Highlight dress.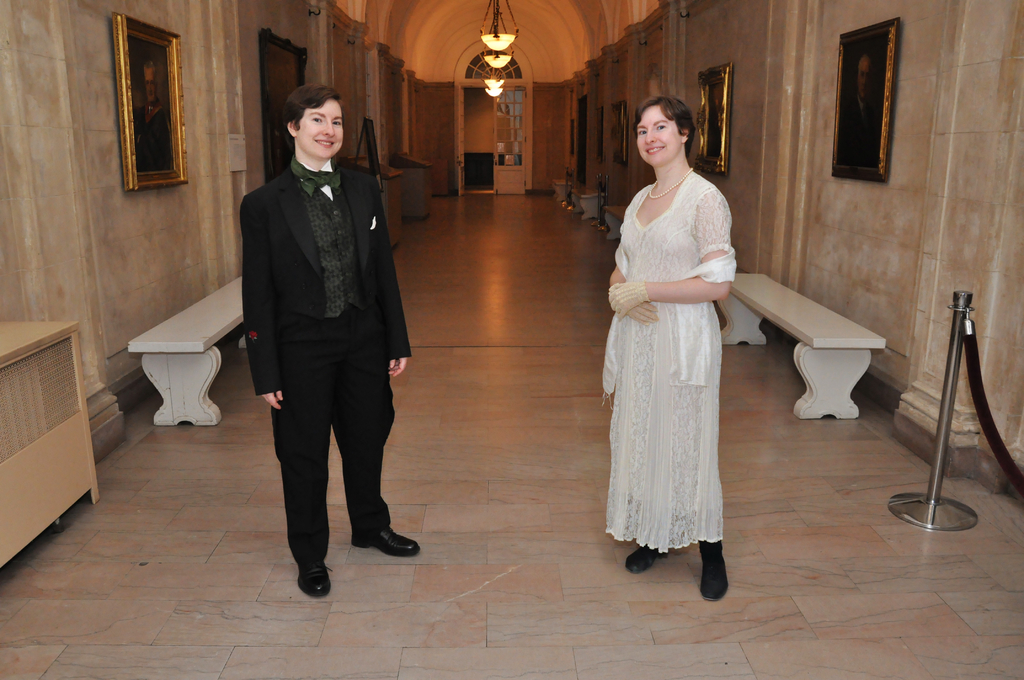
Highlighted region: [601,170,735,554].
